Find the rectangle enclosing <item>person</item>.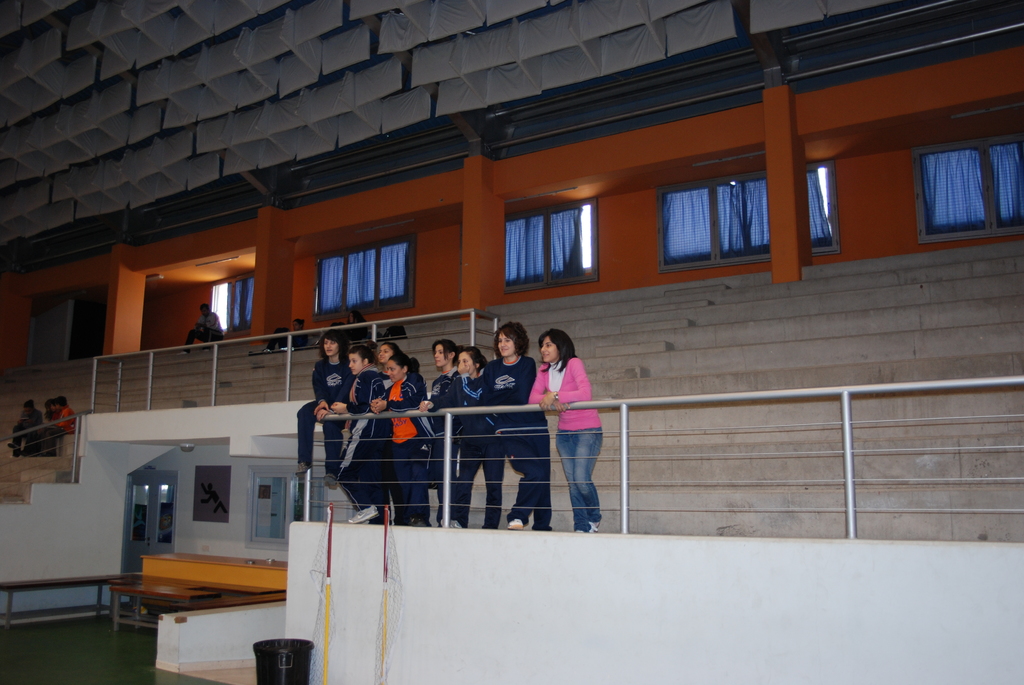
select_region(257, 319, 305, 349).
